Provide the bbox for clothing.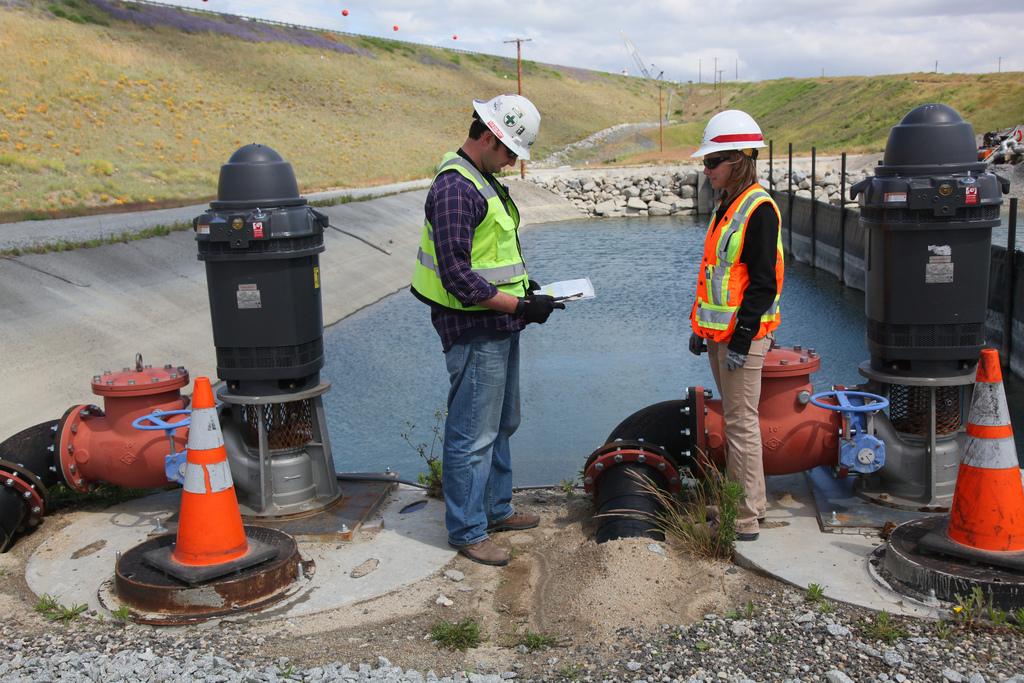
[x1=400, y1=146, x2=520, y2=552].
